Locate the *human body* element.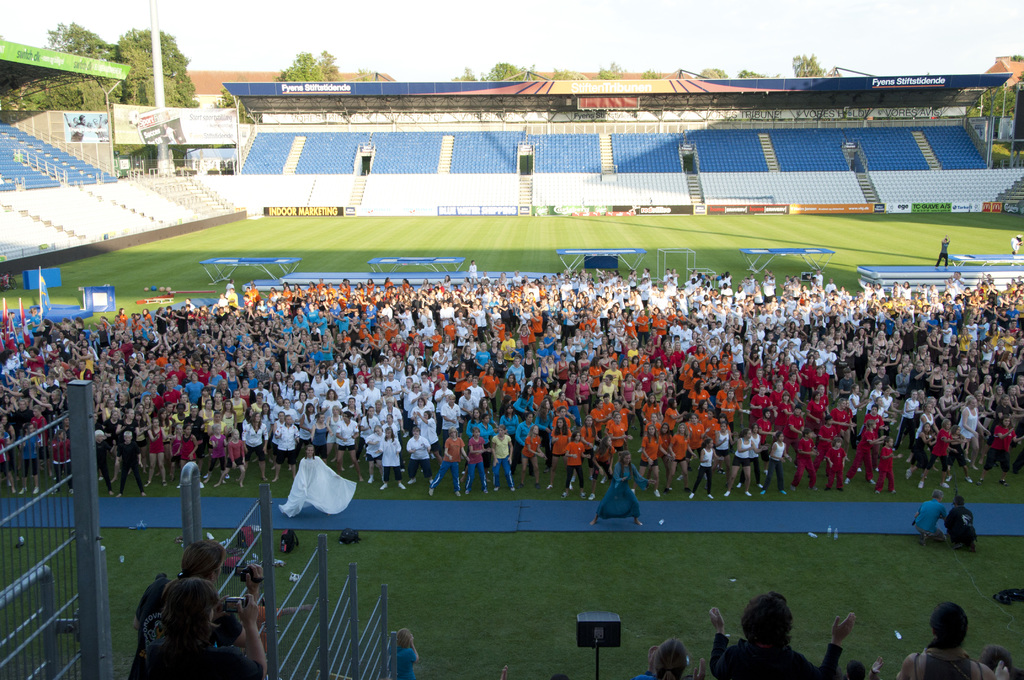
Element bbox: <region>867, 357, 882, 376</region>.
